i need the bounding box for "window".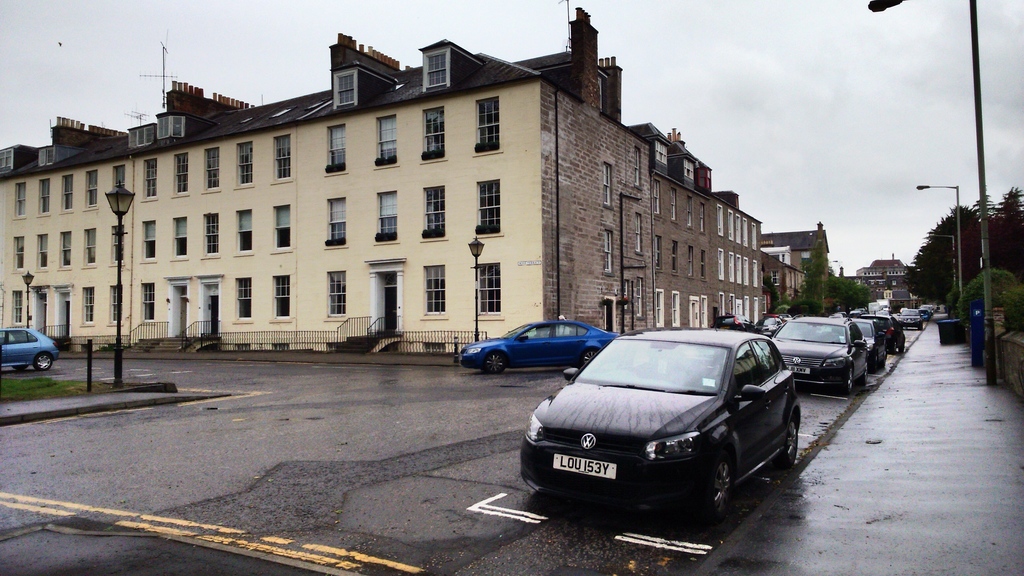
Here it is: <box>273,277,291,322</box>.
